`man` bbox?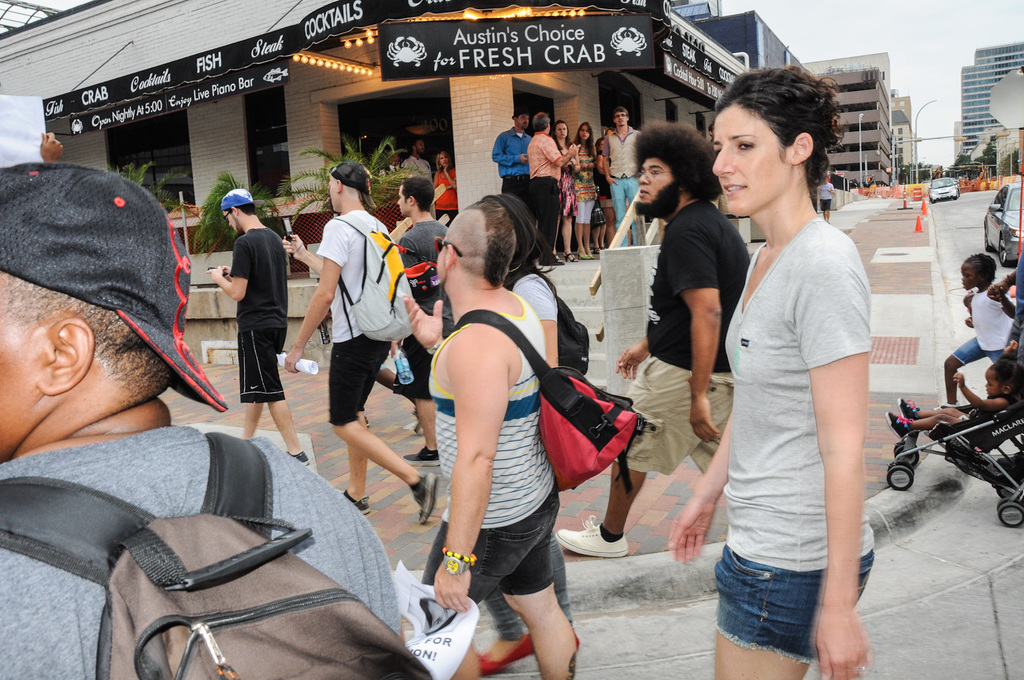
x1=604, y1=105, x2=643, y2=245
